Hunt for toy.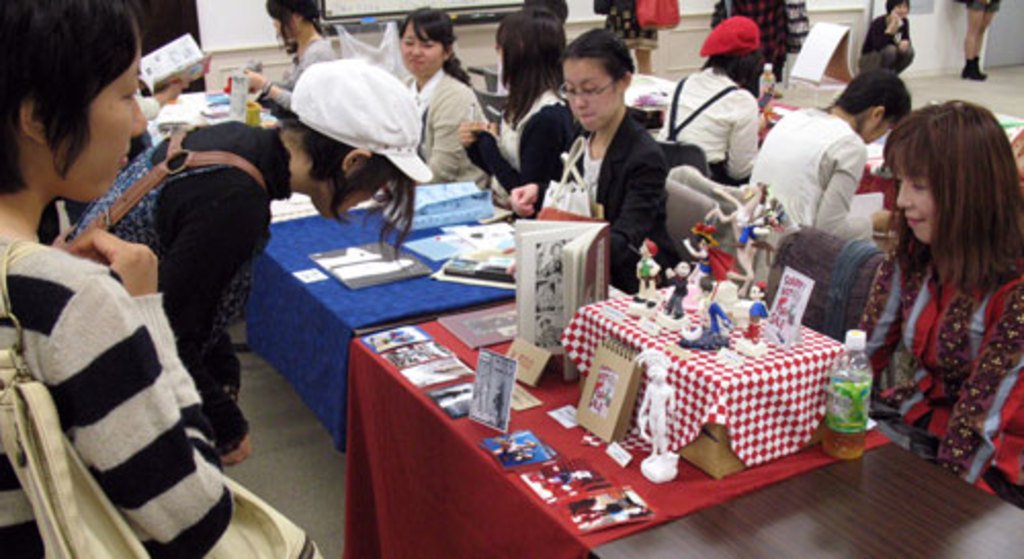
Hunted down at <bbox>709, 176, 780, 299</bbox>.
